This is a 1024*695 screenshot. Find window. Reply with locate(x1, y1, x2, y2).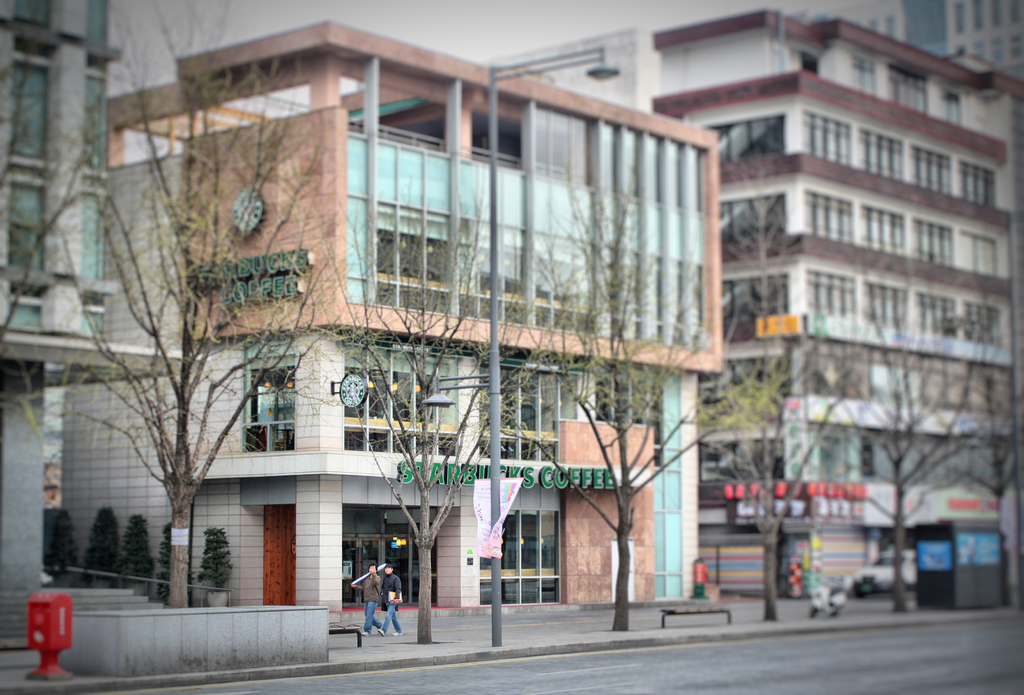
locate(344, 340, 467, 452).
